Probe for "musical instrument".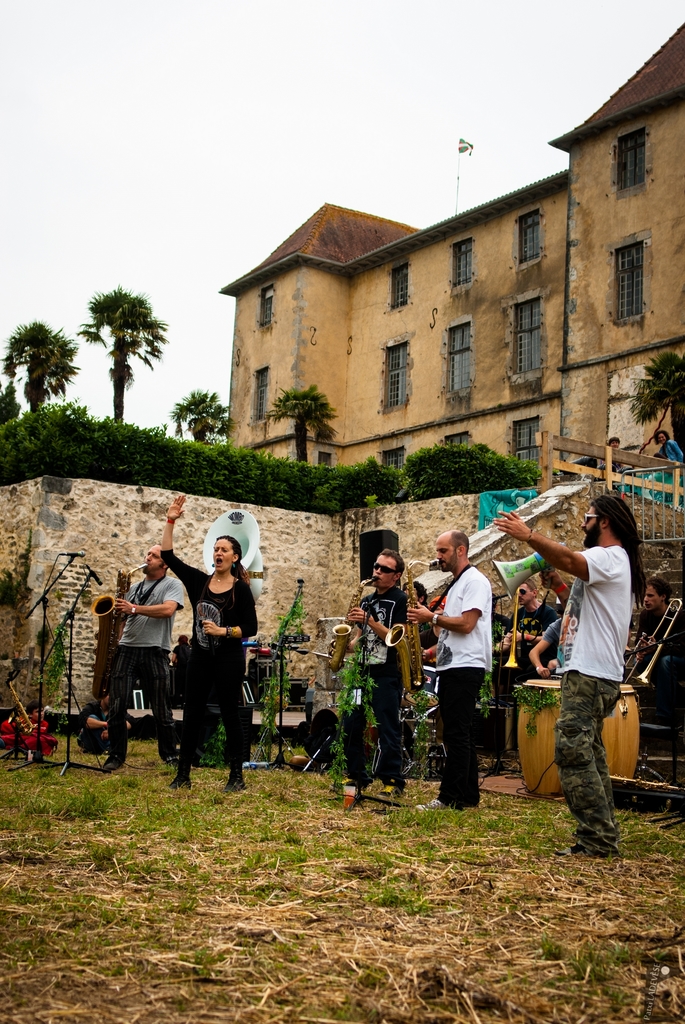
Probe result: detection(501, 582, 530, 680).
